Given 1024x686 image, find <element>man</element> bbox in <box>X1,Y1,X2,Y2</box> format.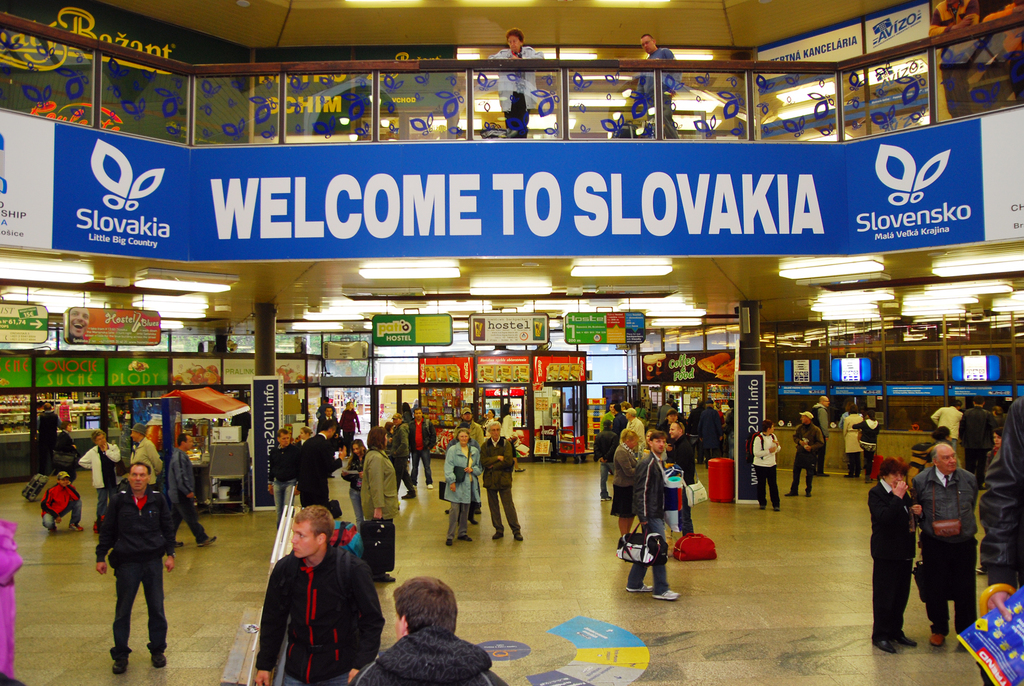
<box>751,415,778,510</box>.
